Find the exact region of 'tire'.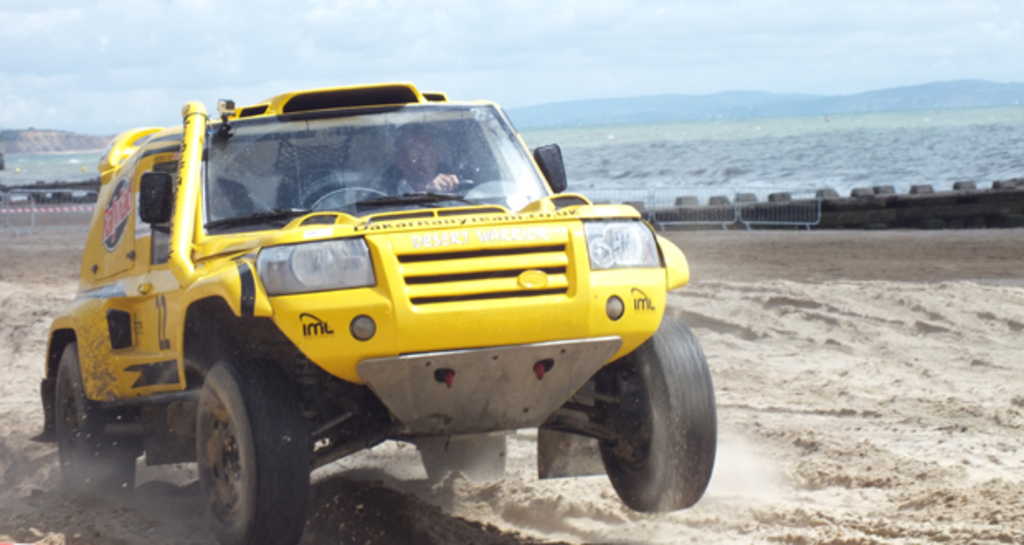
Exact region: <box>575,317,699,510</box>.
